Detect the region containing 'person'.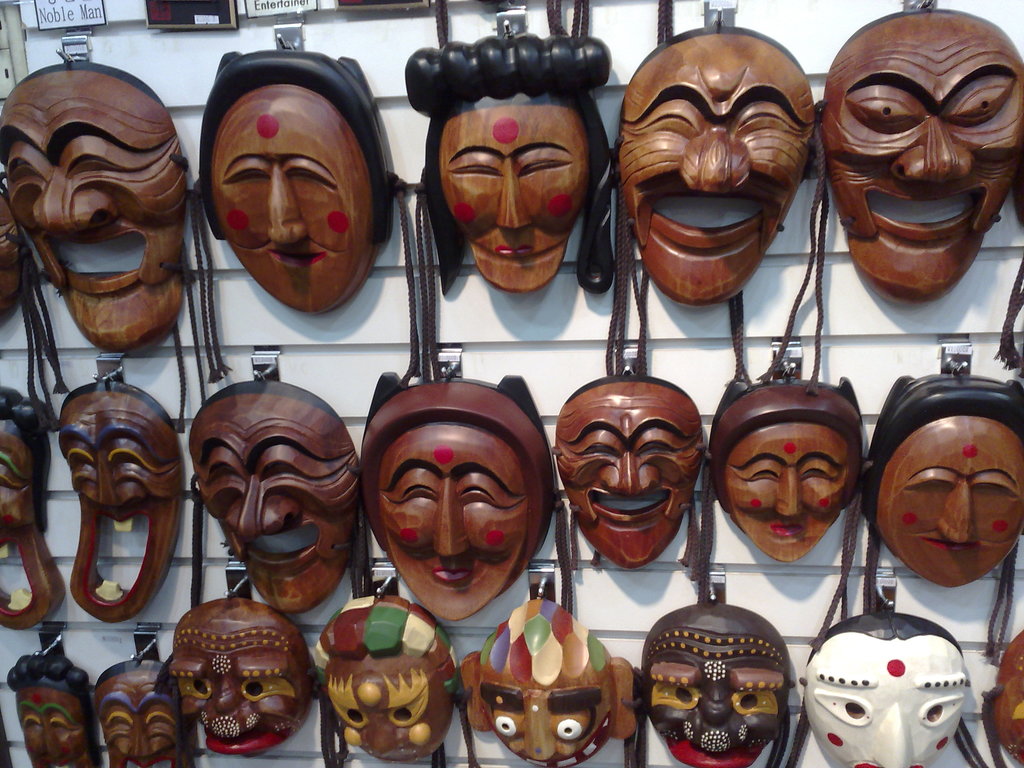
detection(0, 61, 190, 358).
